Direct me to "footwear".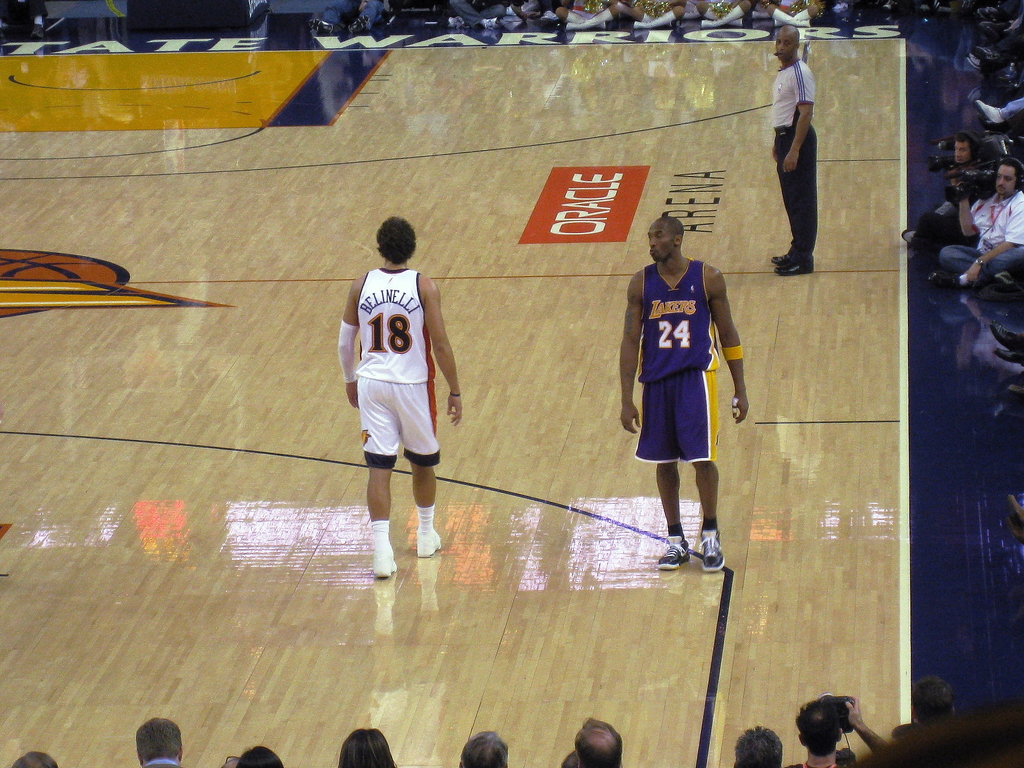
Direction: [left=923, top=271, right=959, bottom=295].
